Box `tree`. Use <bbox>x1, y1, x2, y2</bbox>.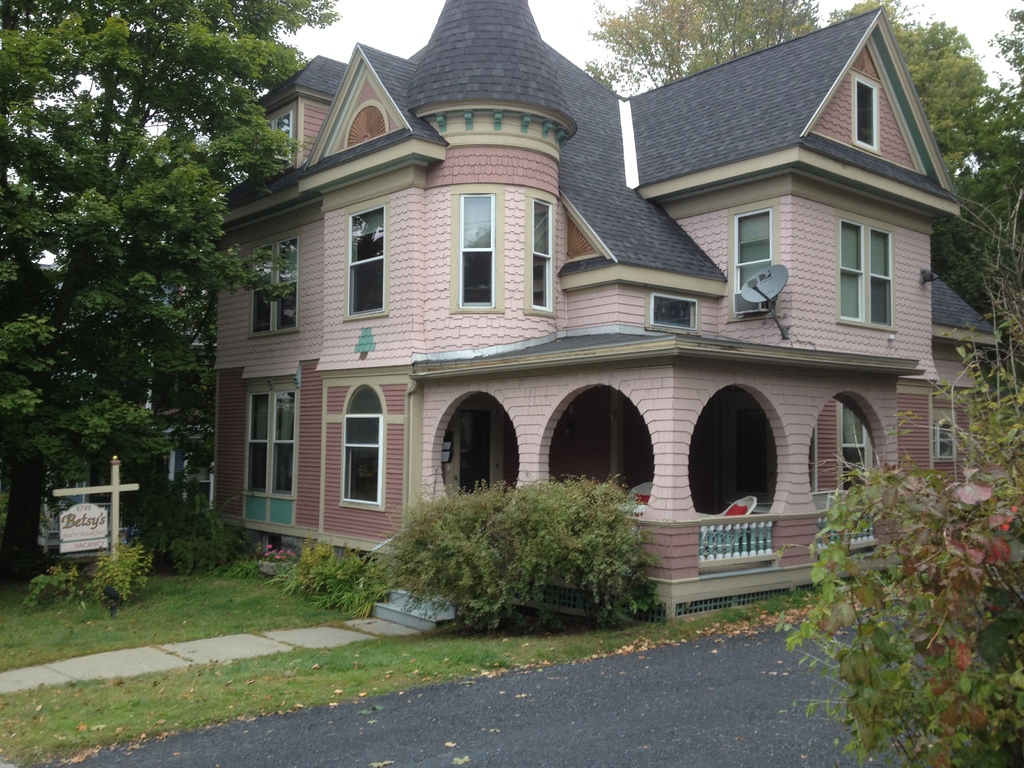
<bbox>824, 0, 1023, 405</bbox>.
